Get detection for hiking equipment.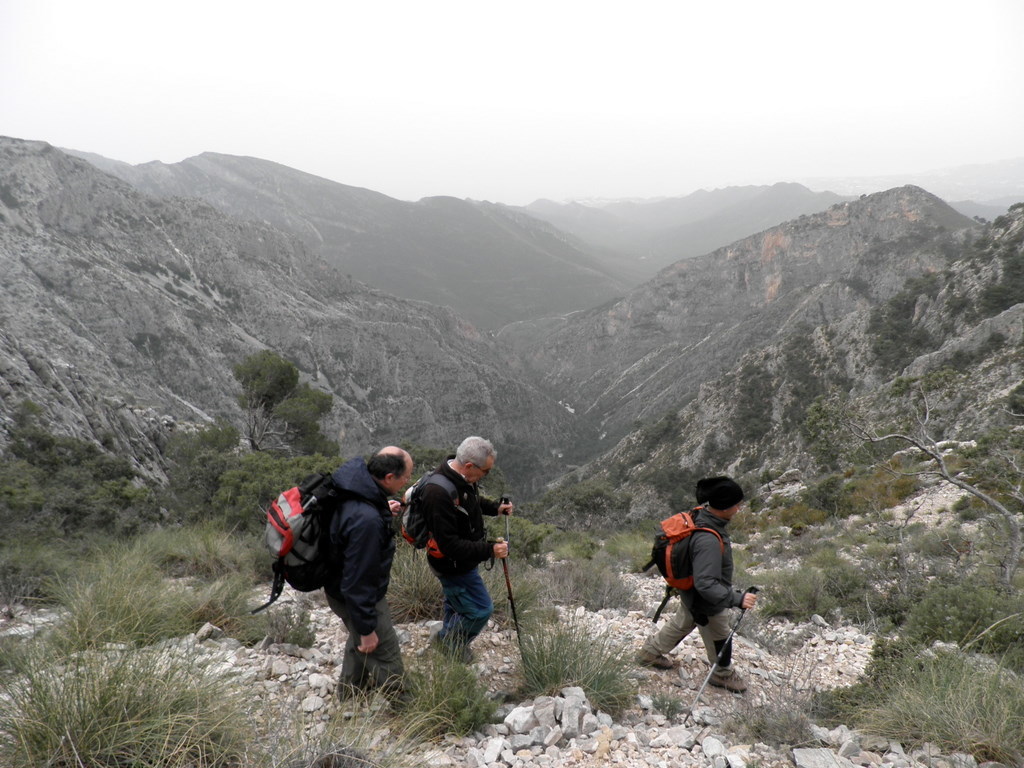
Detection: left=496, top=495, right=514, bottom=643.
